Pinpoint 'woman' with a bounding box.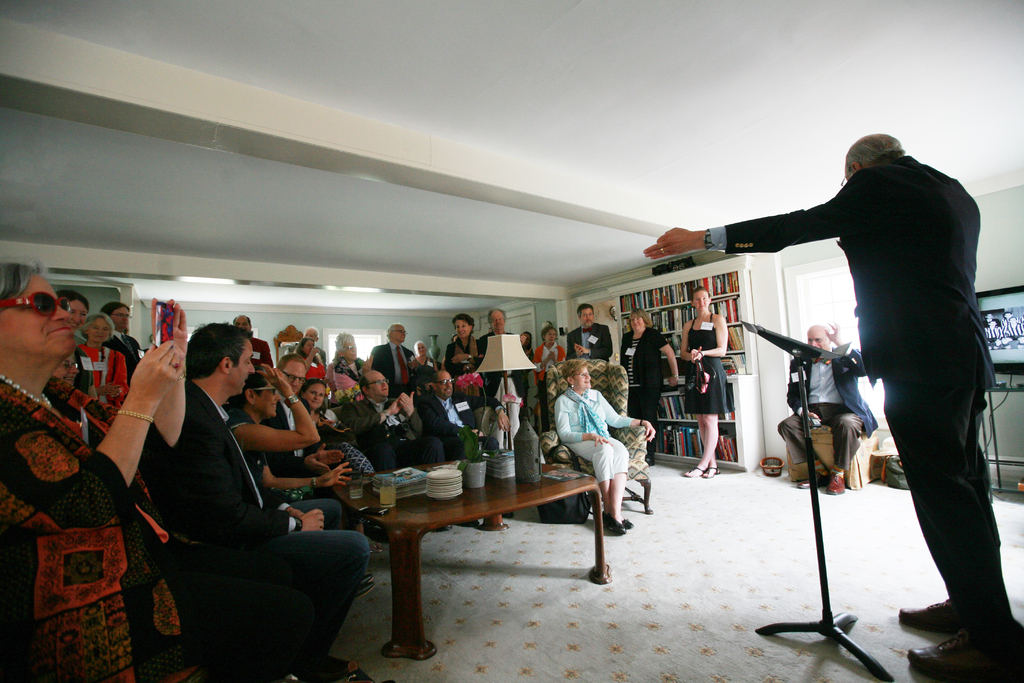
bbox=(300, 377, 384, 554).
